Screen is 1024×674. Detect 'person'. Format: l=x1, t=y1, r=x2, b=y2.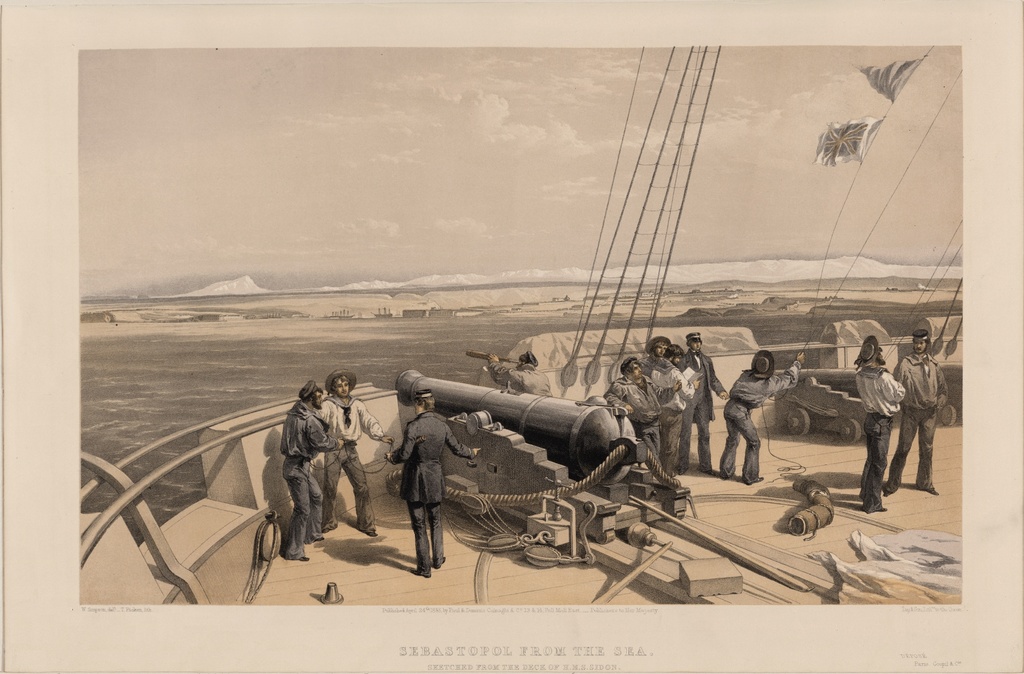
l=383, t=394, r=479, b=575.
